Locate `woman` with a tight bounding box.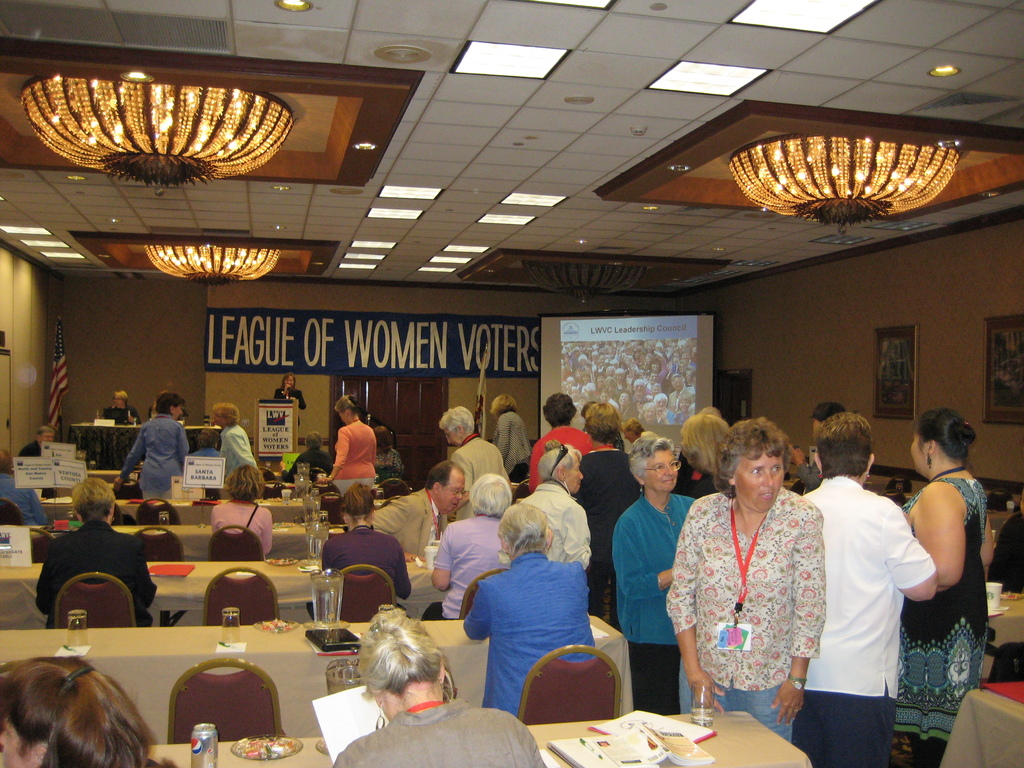
671, 407, 845, 735.
